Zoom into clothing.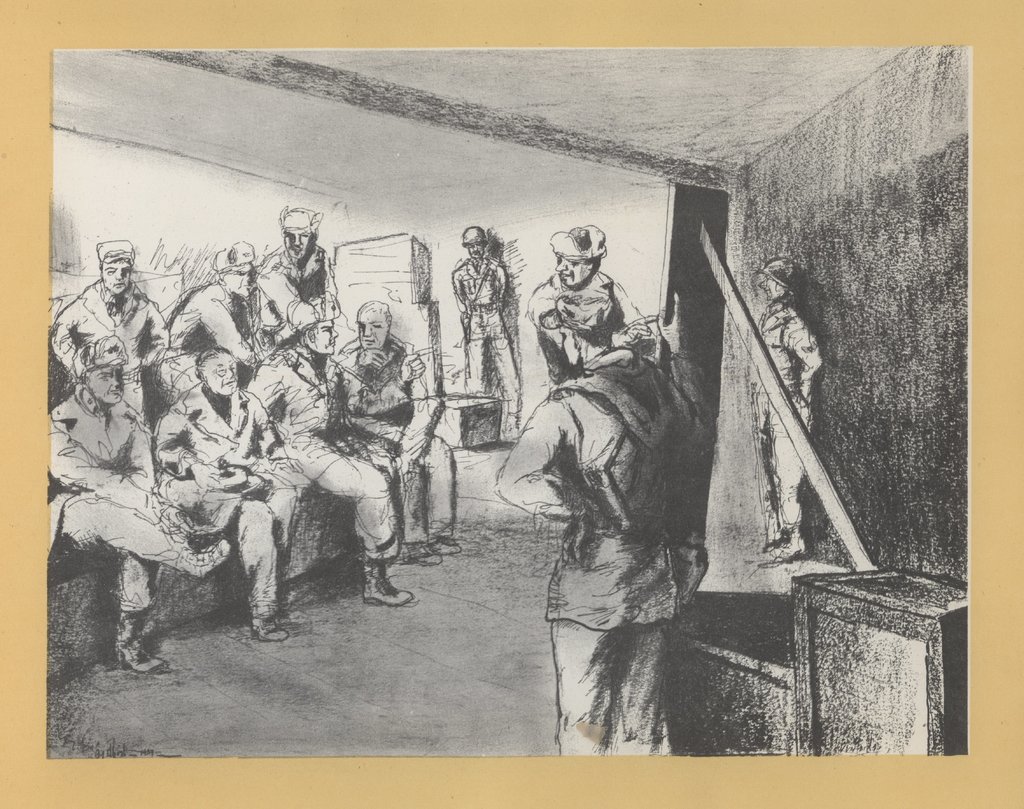
Zoom target: <region>36, 399, 202, 621</region>.
